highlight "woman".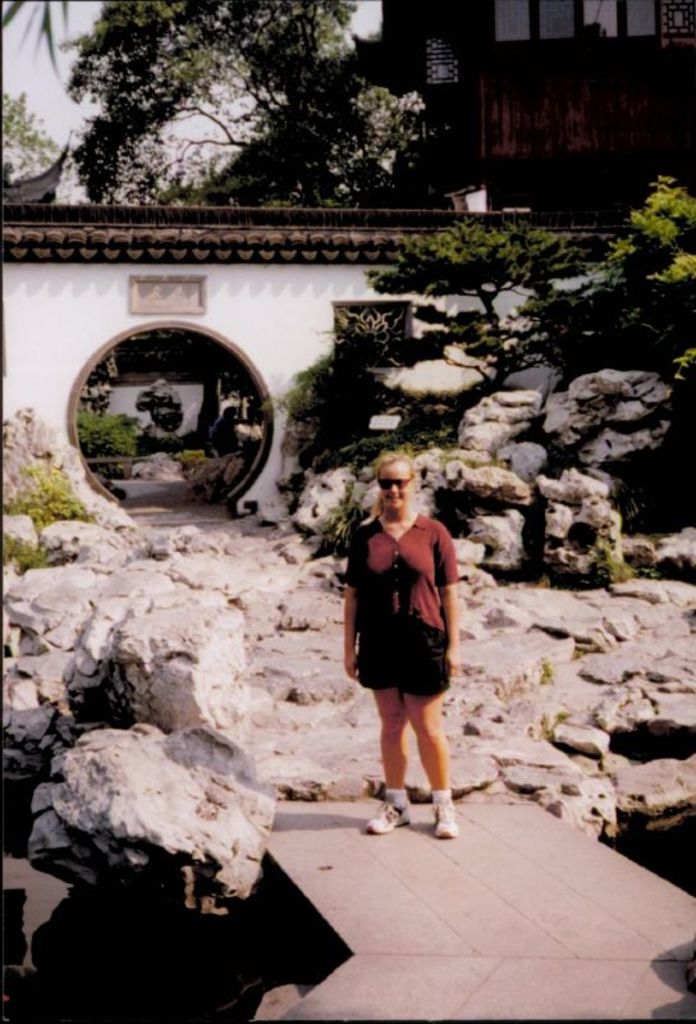
Highlighted region: bbox(334, 443, 466, 826).
